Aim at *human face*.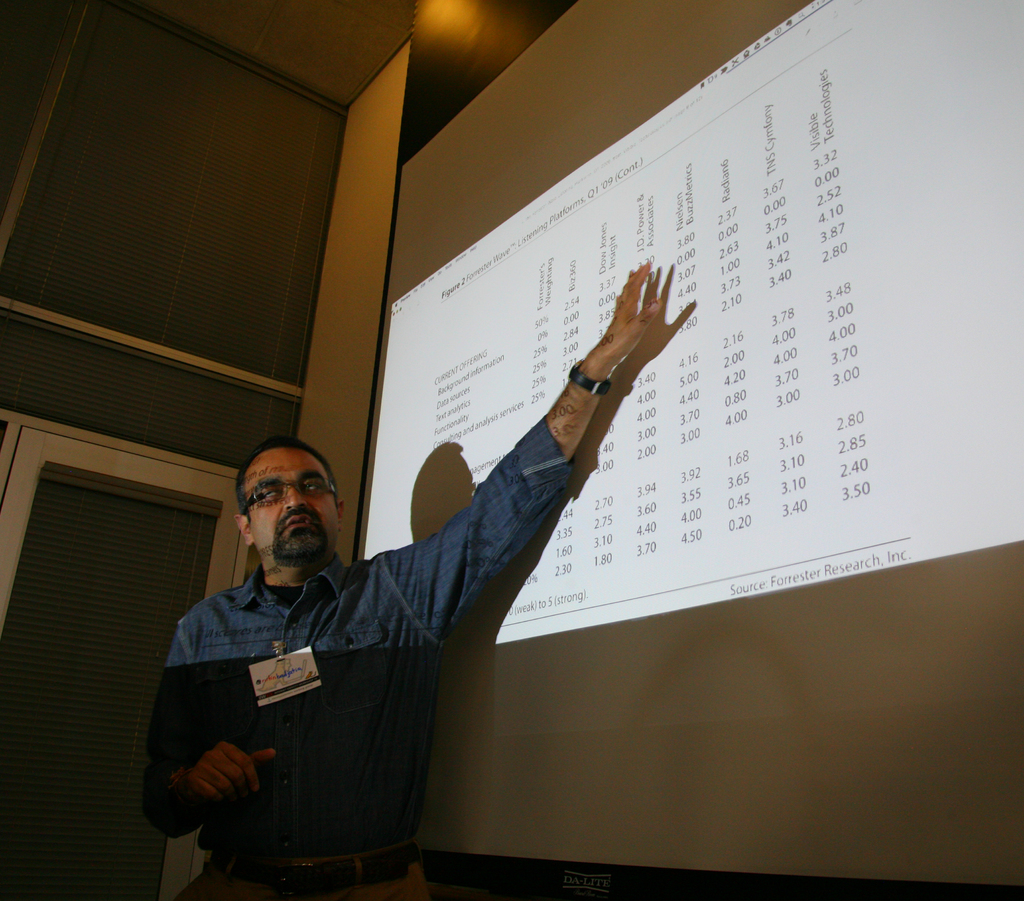
Aimed at [left=244, top=449, right=342, bottom=563].
